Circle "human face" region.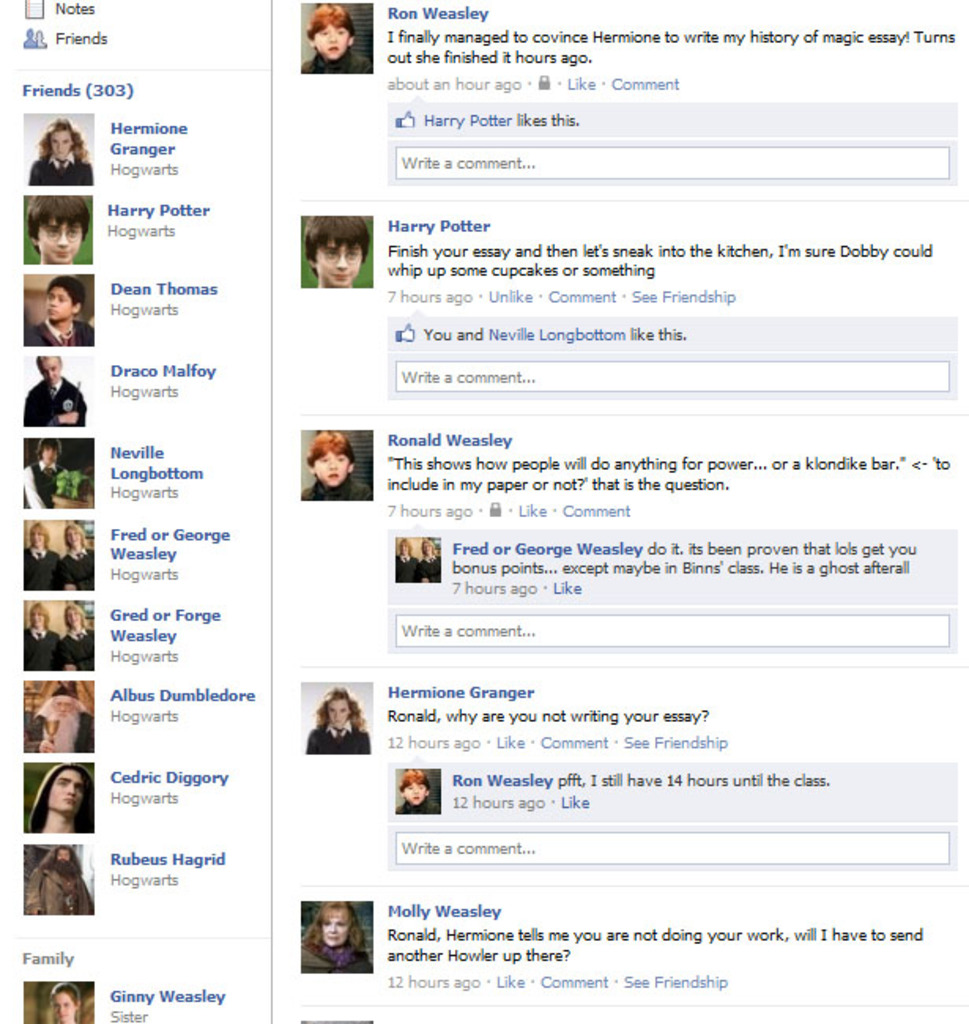
Region: detection(54, 989, 72, 1016).
